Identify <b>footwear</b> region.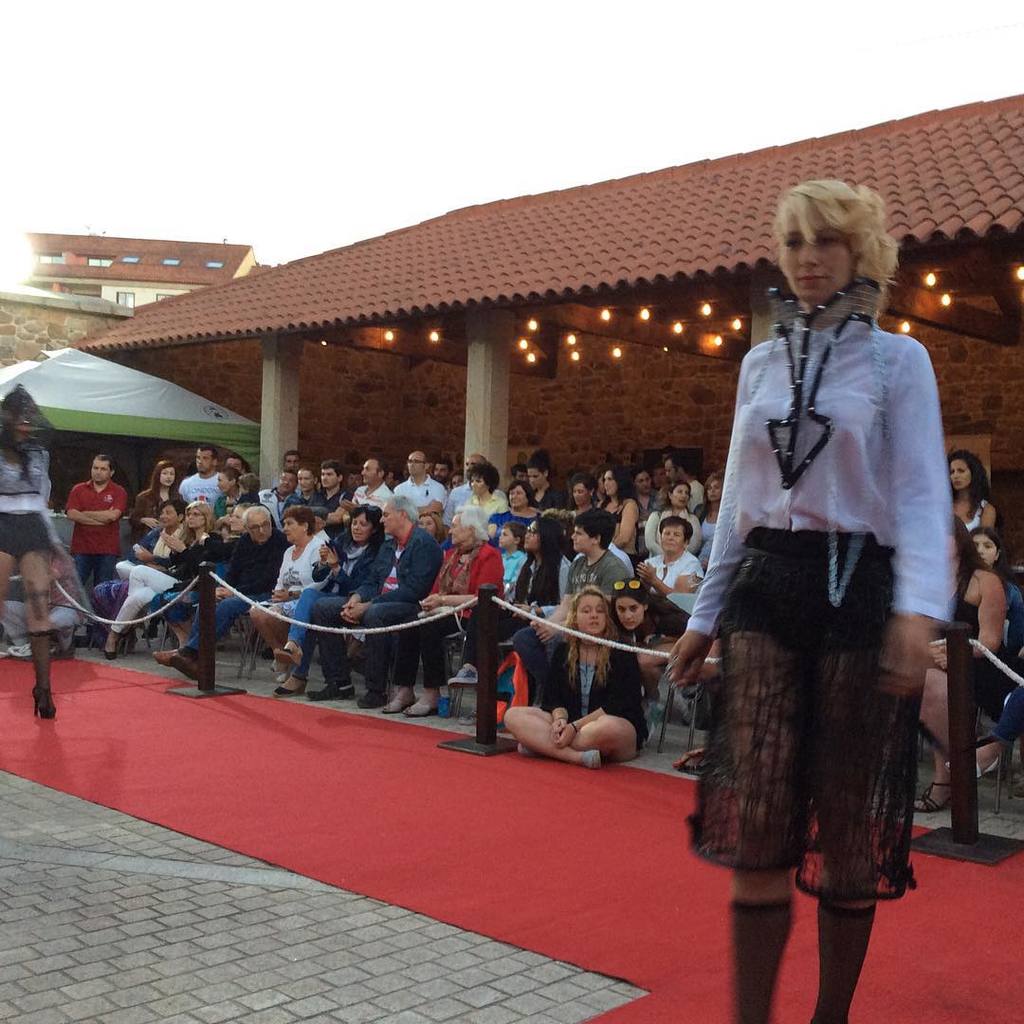
Region: box(907, 773, 970, 819).
